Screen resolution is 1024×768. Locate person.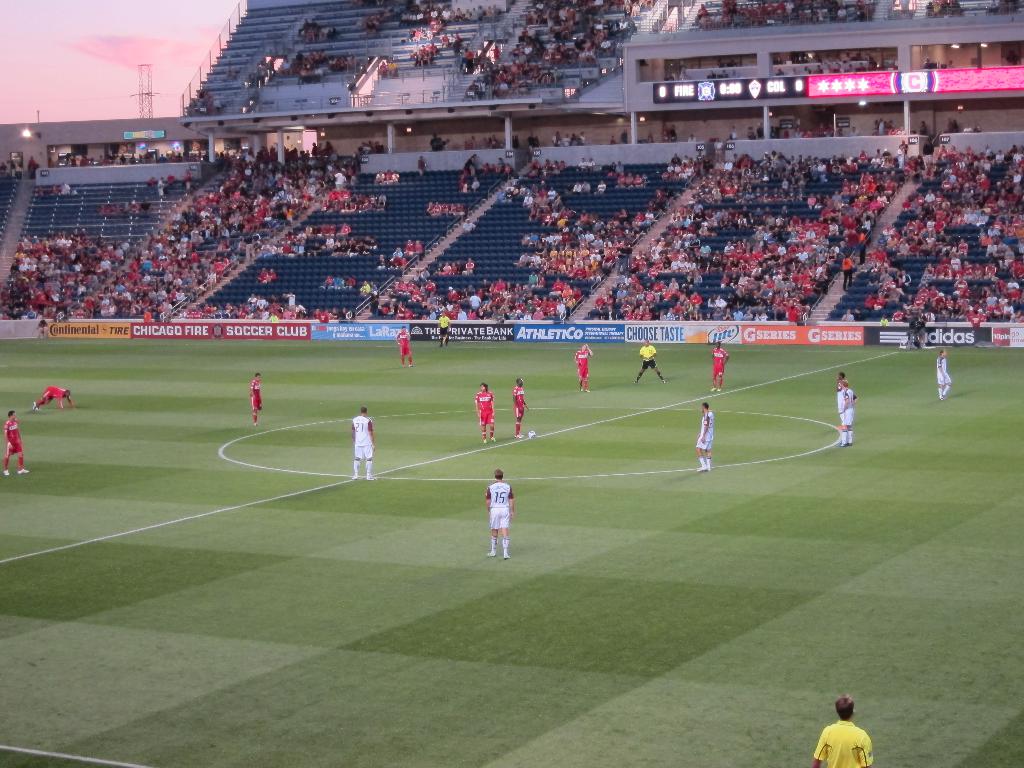
Rect(636, 339, 665, 383).
